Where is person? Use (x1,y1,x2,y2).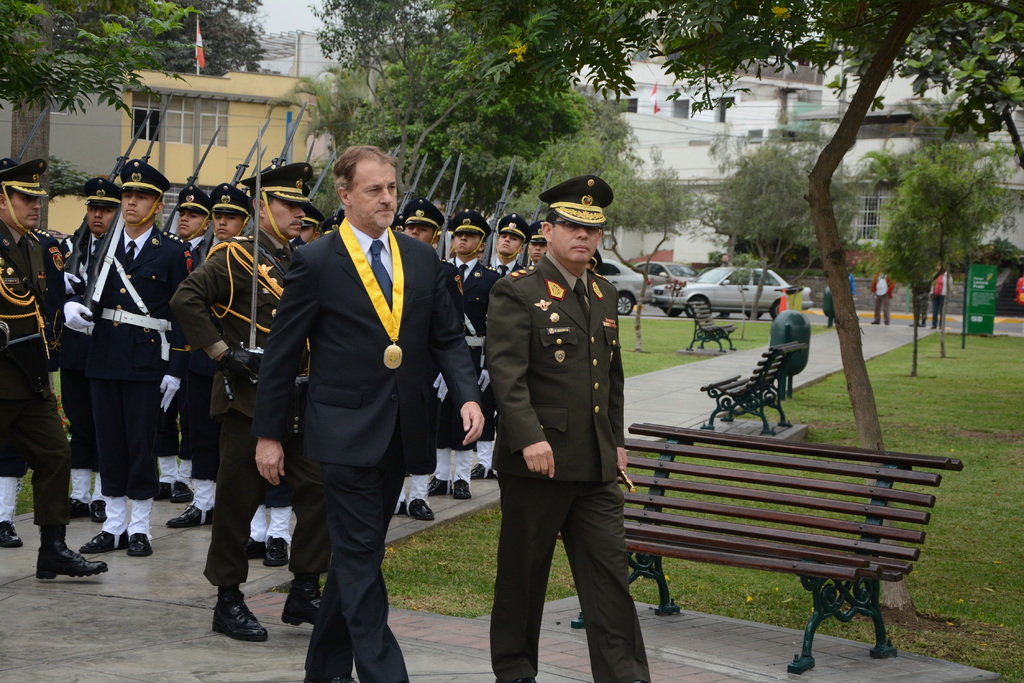
(52,147,180,565).
